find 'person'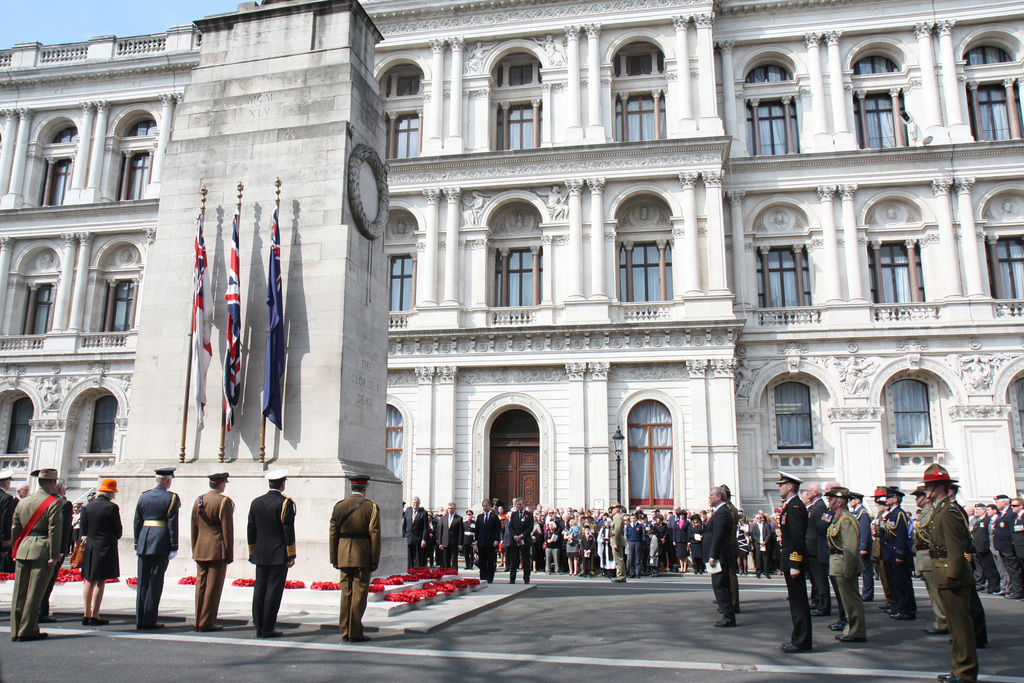
detection(703, 481, 732, 630)
